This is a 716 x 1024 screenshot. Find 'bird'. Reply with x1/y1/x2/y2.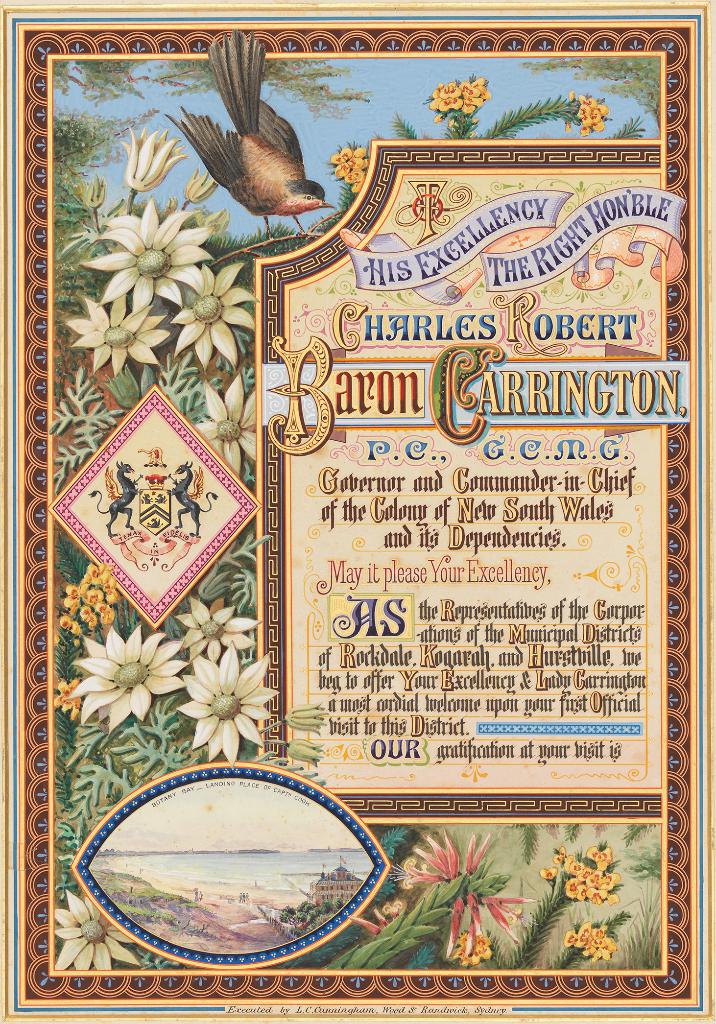
165/29/338/250.
